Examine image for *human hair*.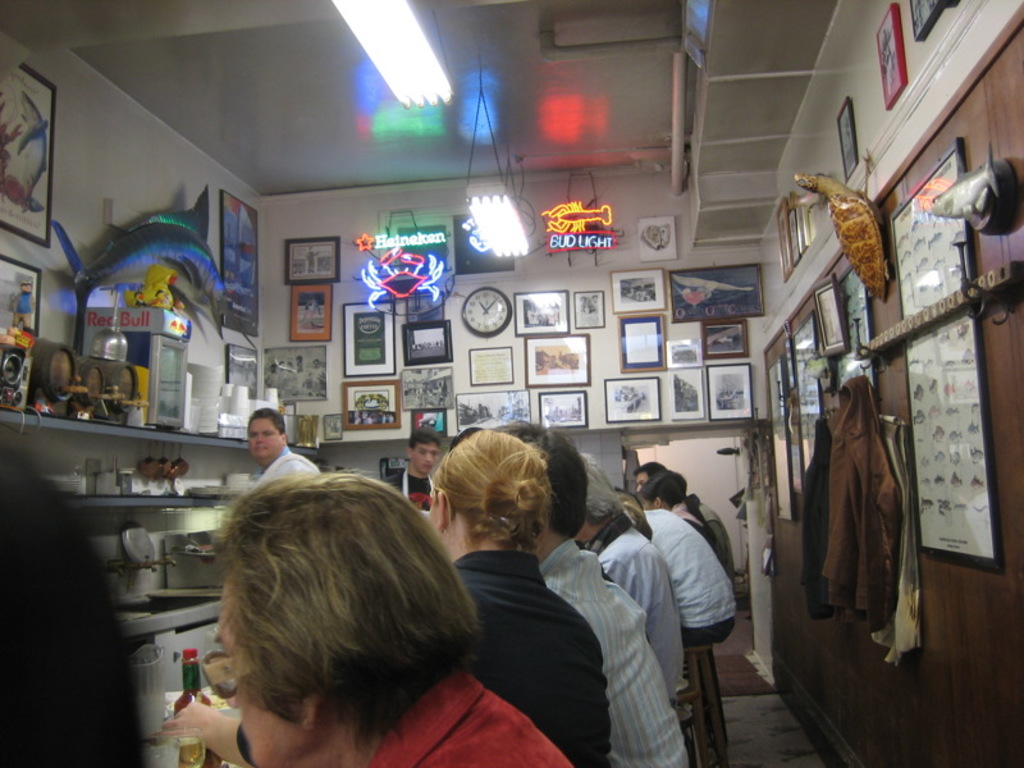
Examination result: [x1=408, y1=426, x2=440, y2=451].
